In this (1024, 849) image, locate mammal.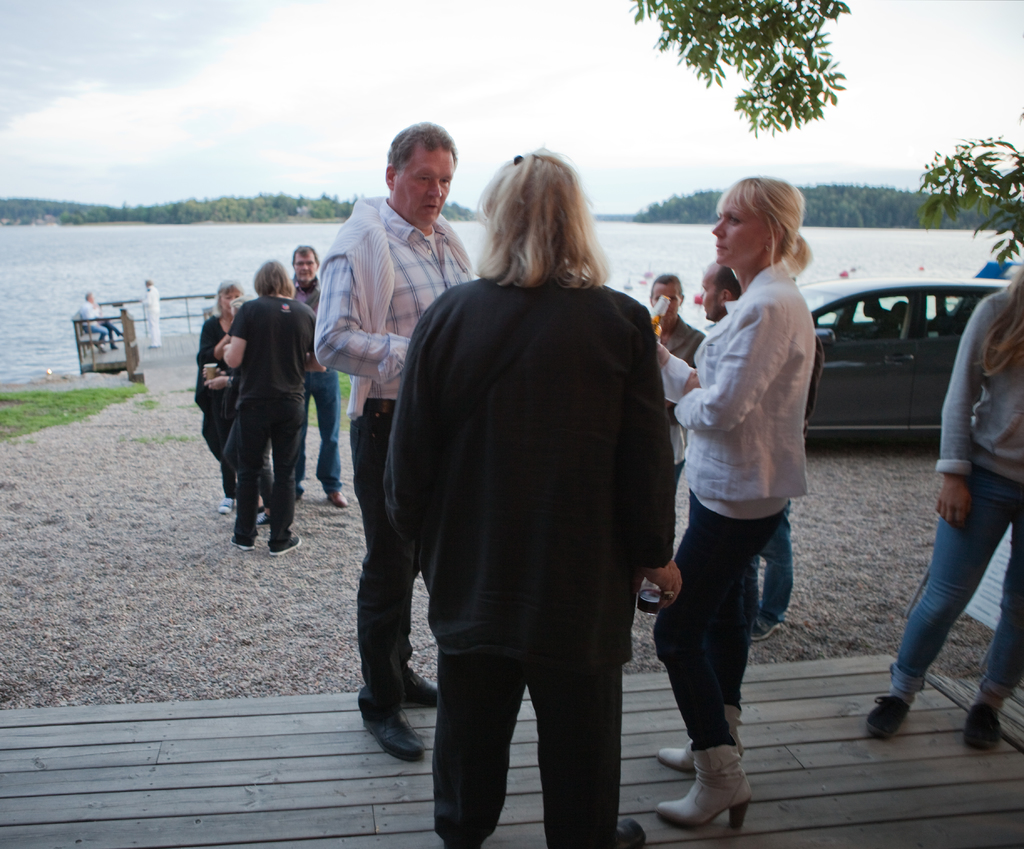
Bounding box: [left=705, top=252, right=796, bottom=635].
